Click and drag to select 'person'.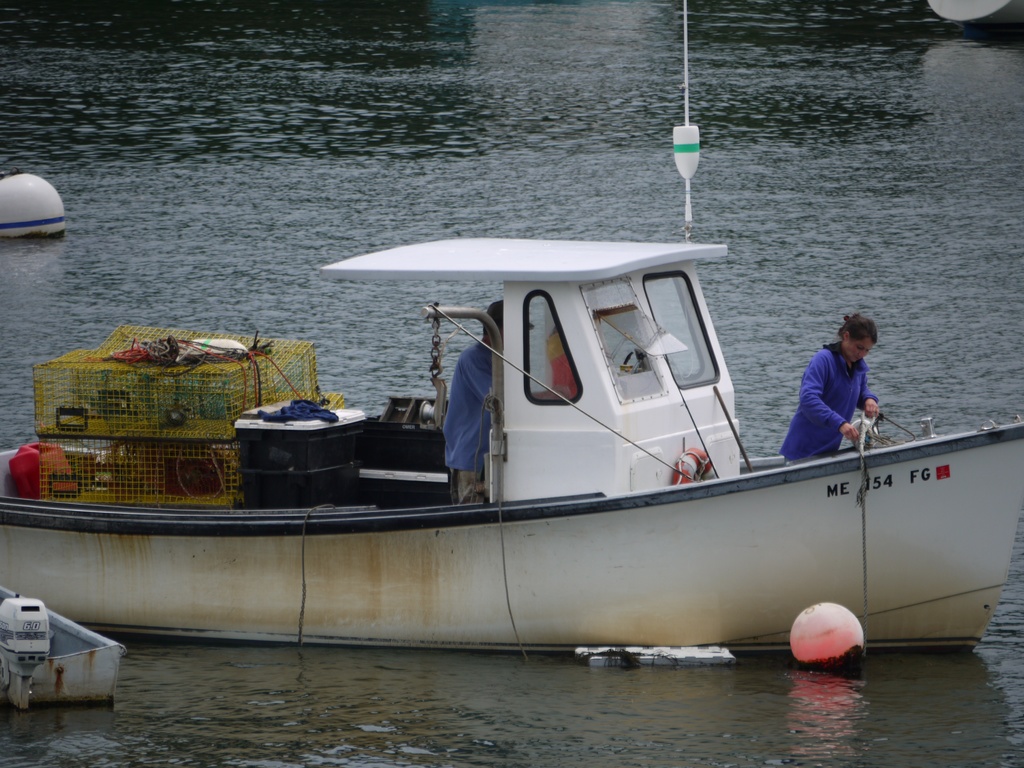
Selection: detection(772, 310, 883, 467).
